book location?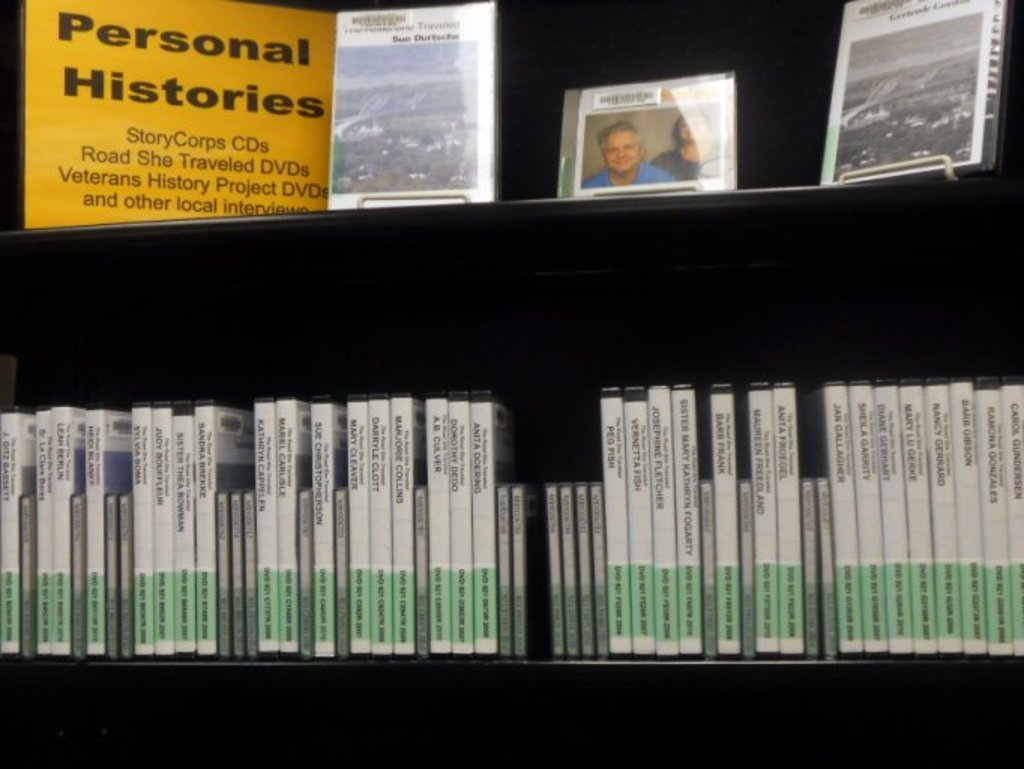
rect(6, 26, 401, 294)
